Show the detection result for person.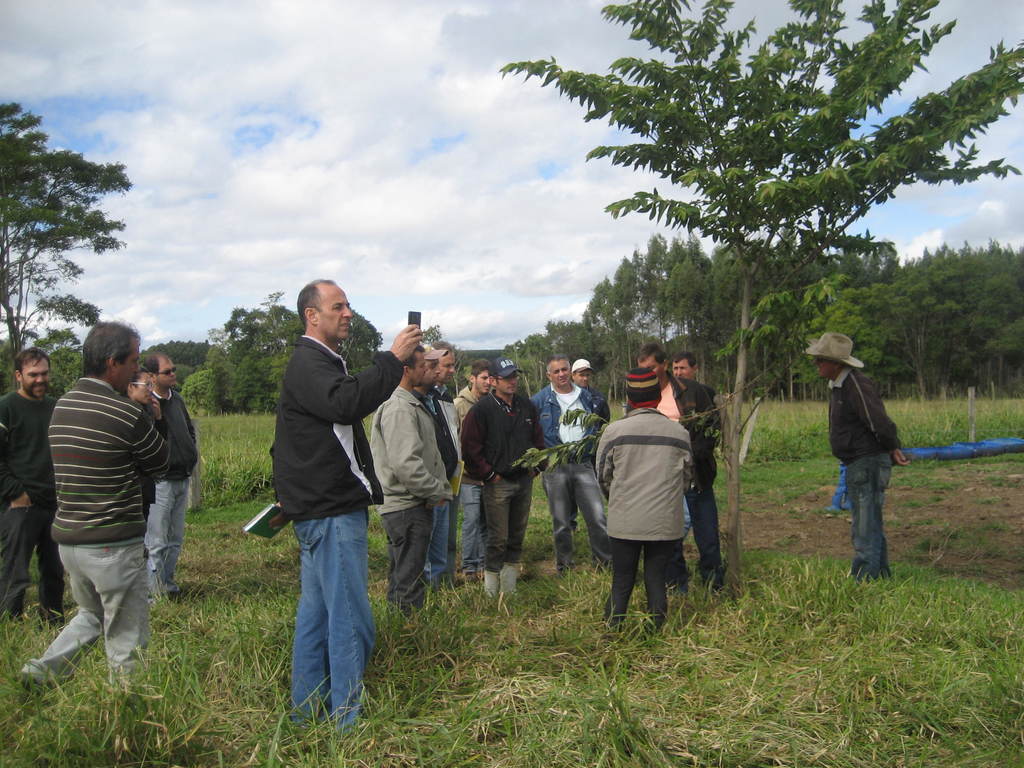
bbox=(116, 367, 168, 536).
